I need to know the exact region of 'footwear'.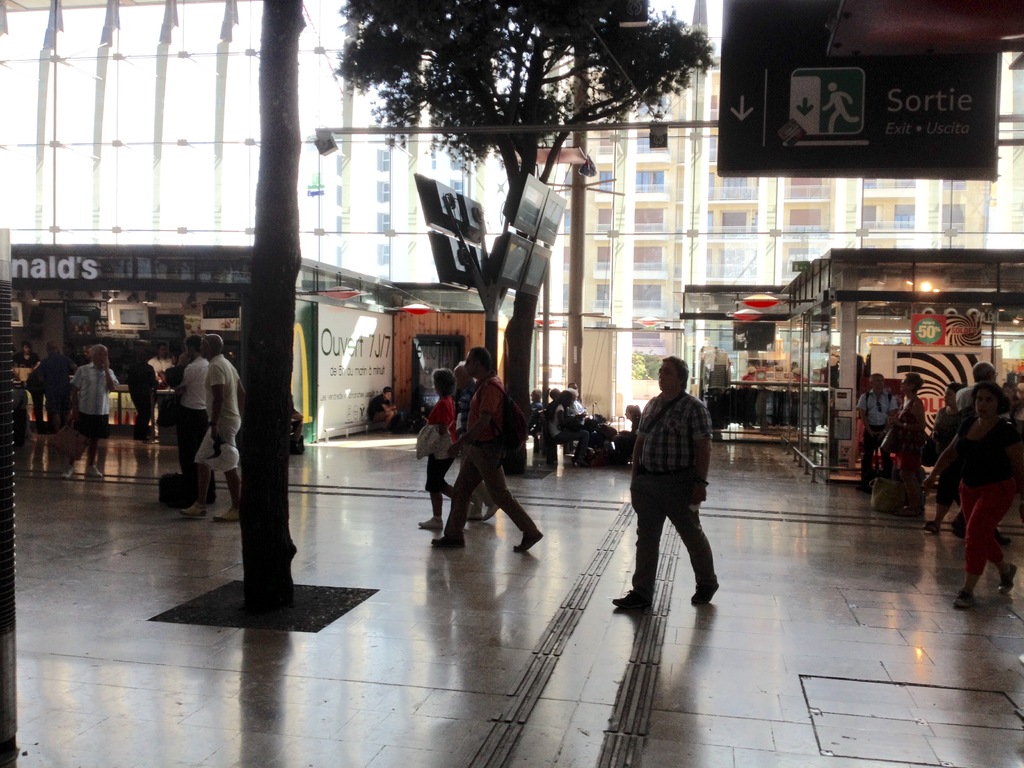
Region: {"x1": 175, "y1": 492, "x2": 202, "y2": 519}.
